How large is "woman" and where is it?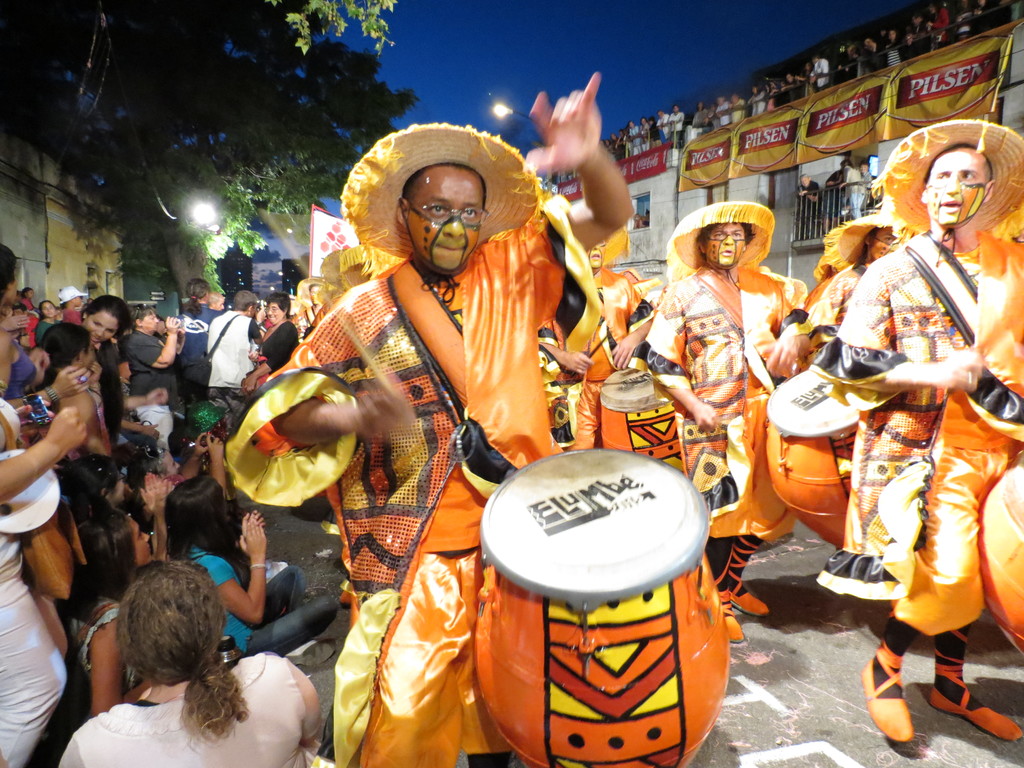
Bounding box: (123, 301, 186, 428).
